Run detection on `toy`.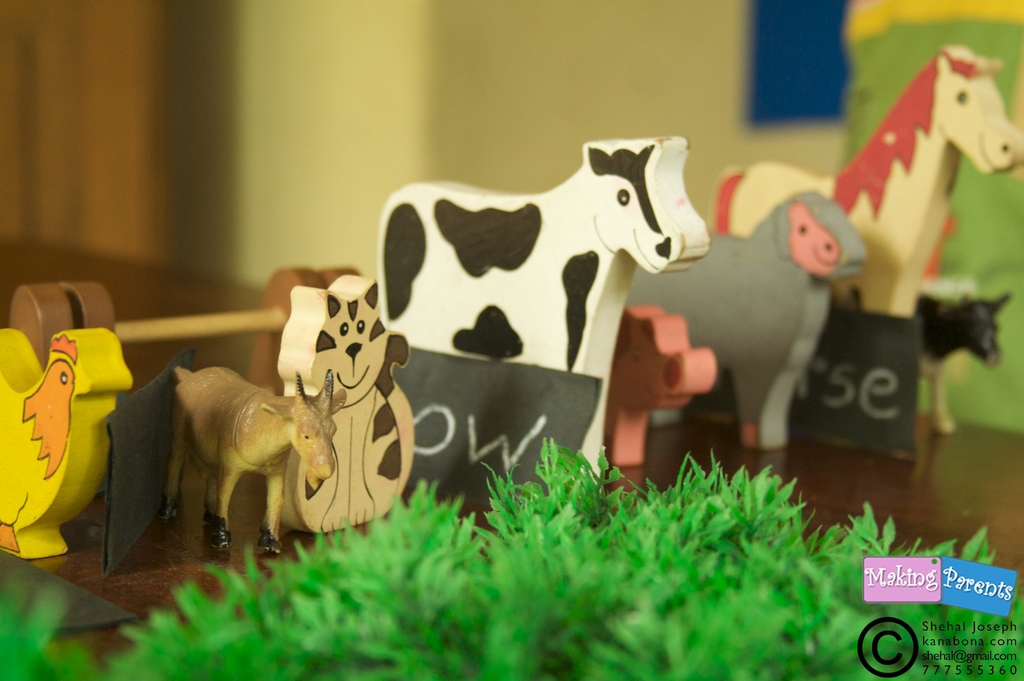
Result: 157, 365, 337, 558.
